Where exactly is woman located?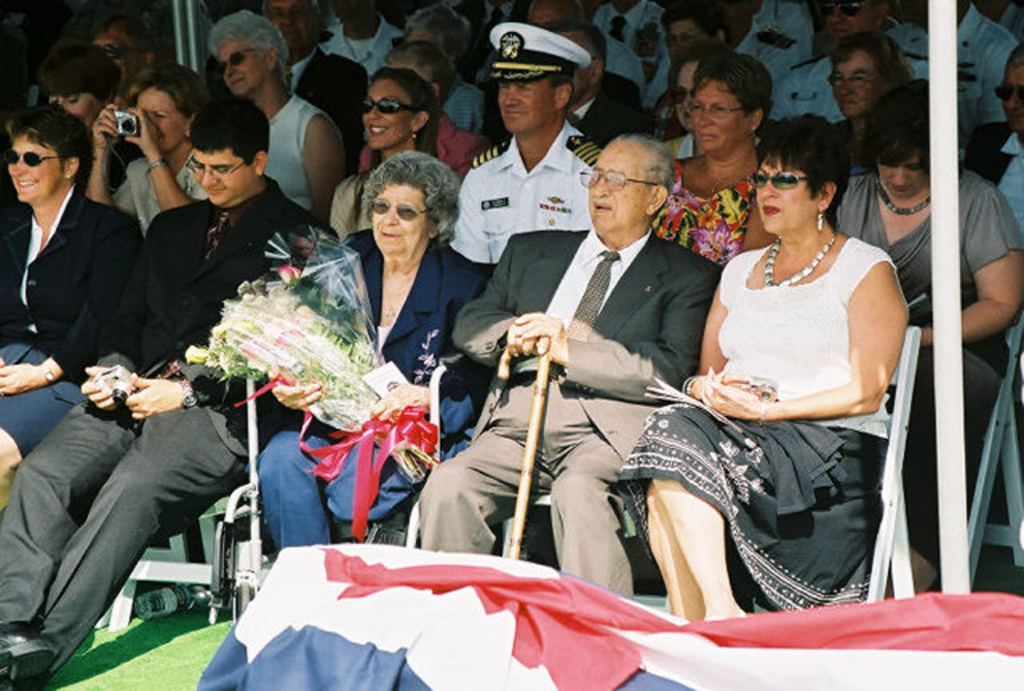
Its bounding box is (x1=849, y1=69, x2=1023, y2=581).
